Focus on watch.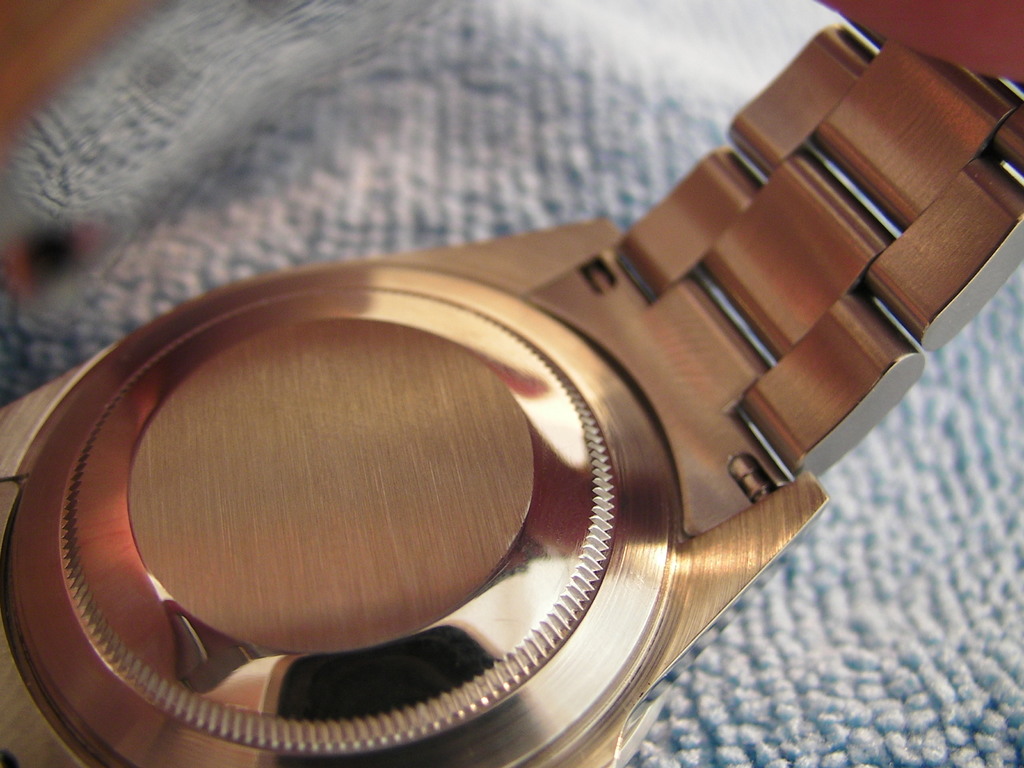
Focused at bbox(0, 26, 1023, 767).
